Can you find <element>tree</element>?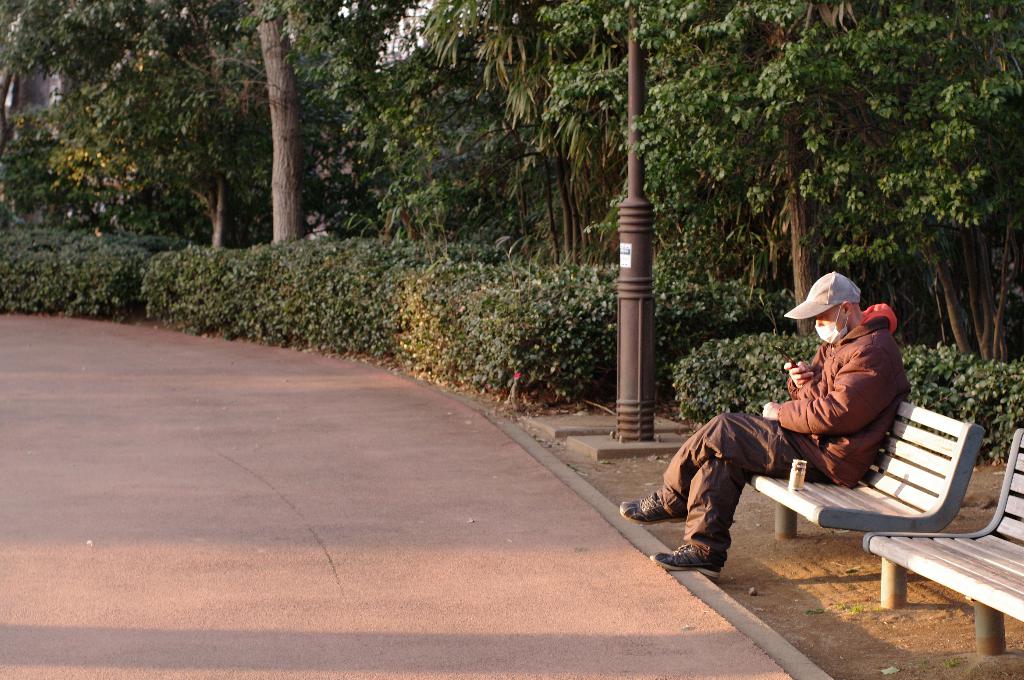
Yes, bounding box: region(225, 6, 325, 247).
